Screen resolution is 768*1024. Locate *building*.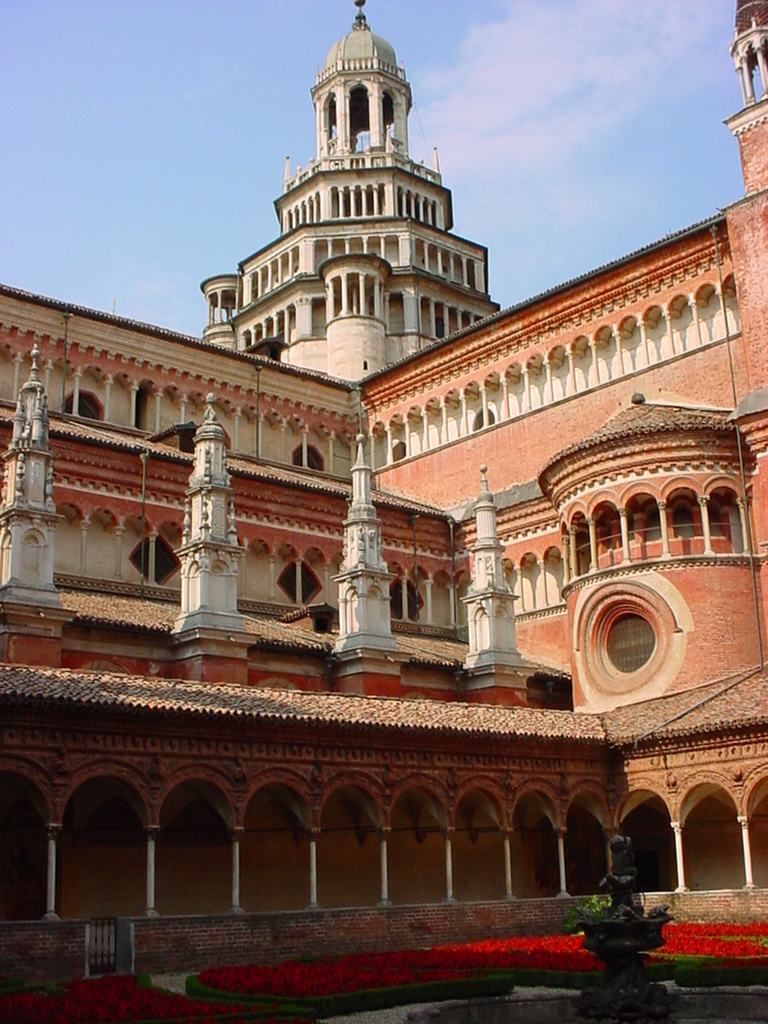
<region>0, 1, 767, 987</region>.
